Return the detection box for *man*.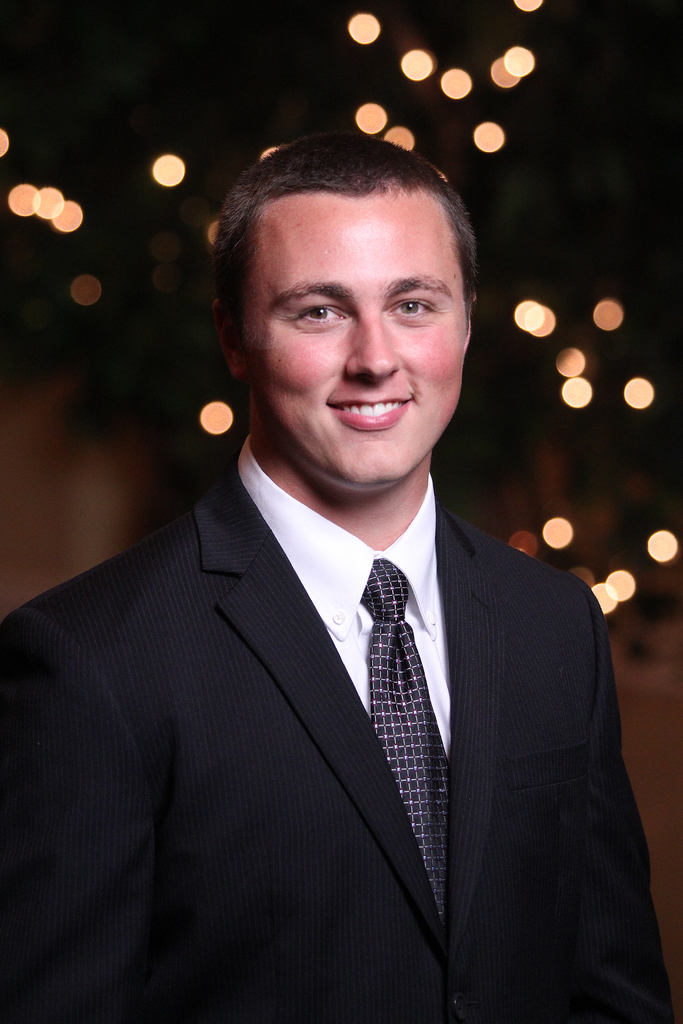
{"x1": 31, "y1": 143, "x2": 661, "y2": 1018}.
